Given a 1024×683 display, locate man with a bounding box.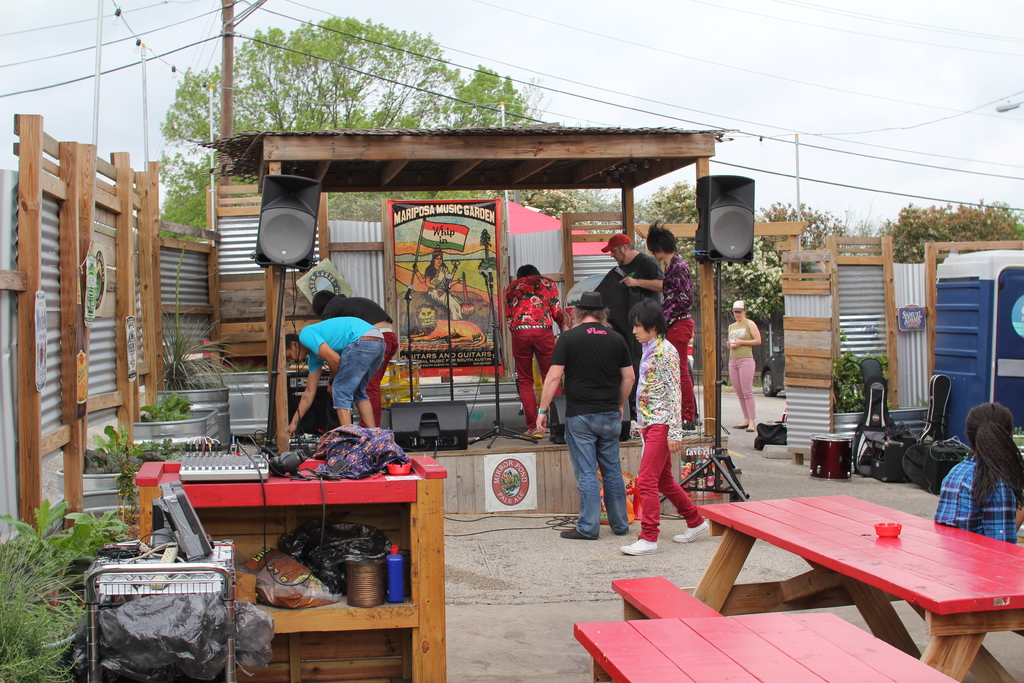
Located: x1=568 y1=233 x2=673 y2=436.
